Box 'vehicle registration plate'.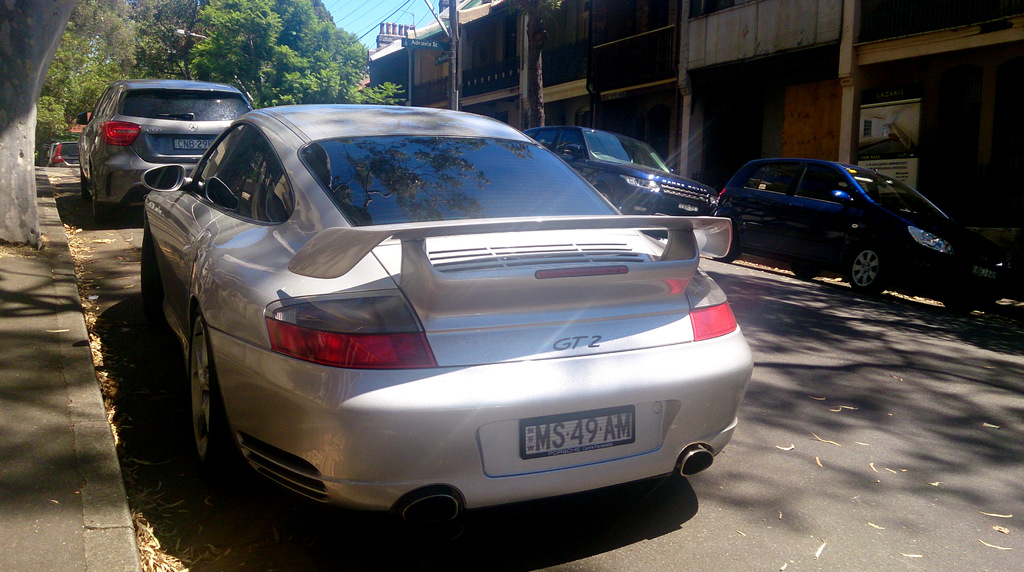
detection(172, 137, 215, 152).
